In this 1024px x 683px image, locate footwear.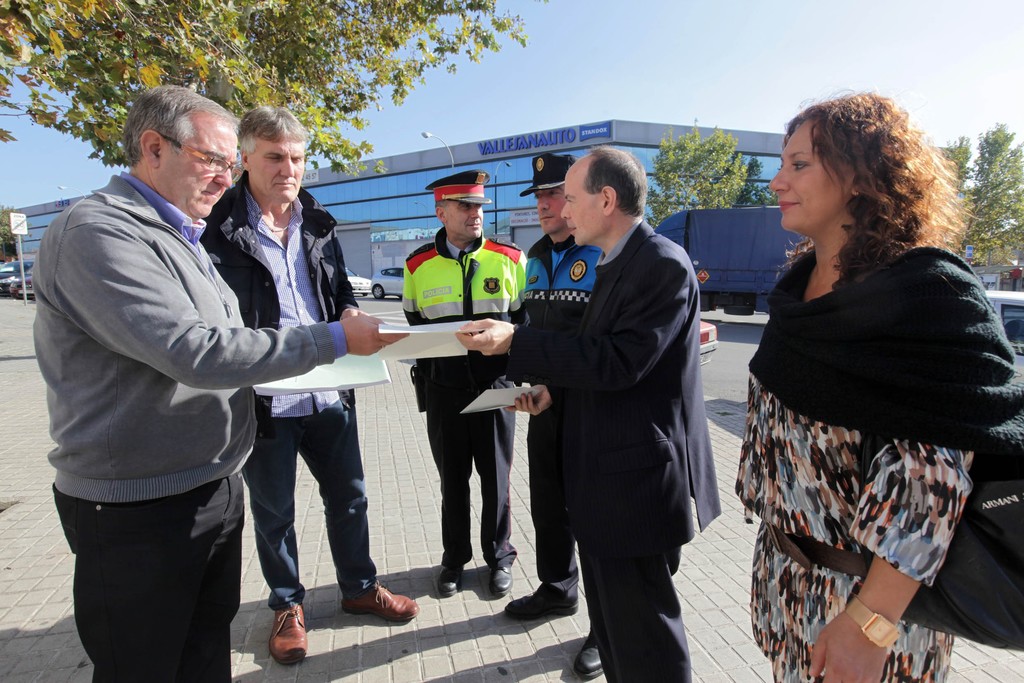
Bounding box: l=486, t=566, r=515, b=597.
